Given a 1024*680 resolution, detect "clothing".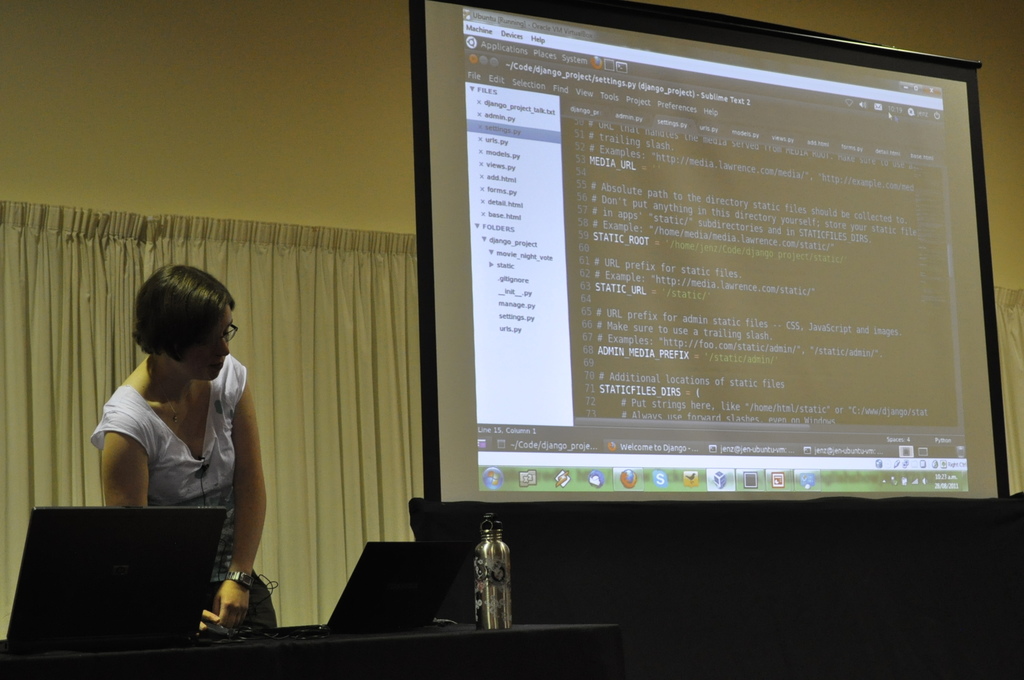
[83, 304, 284, 588].
